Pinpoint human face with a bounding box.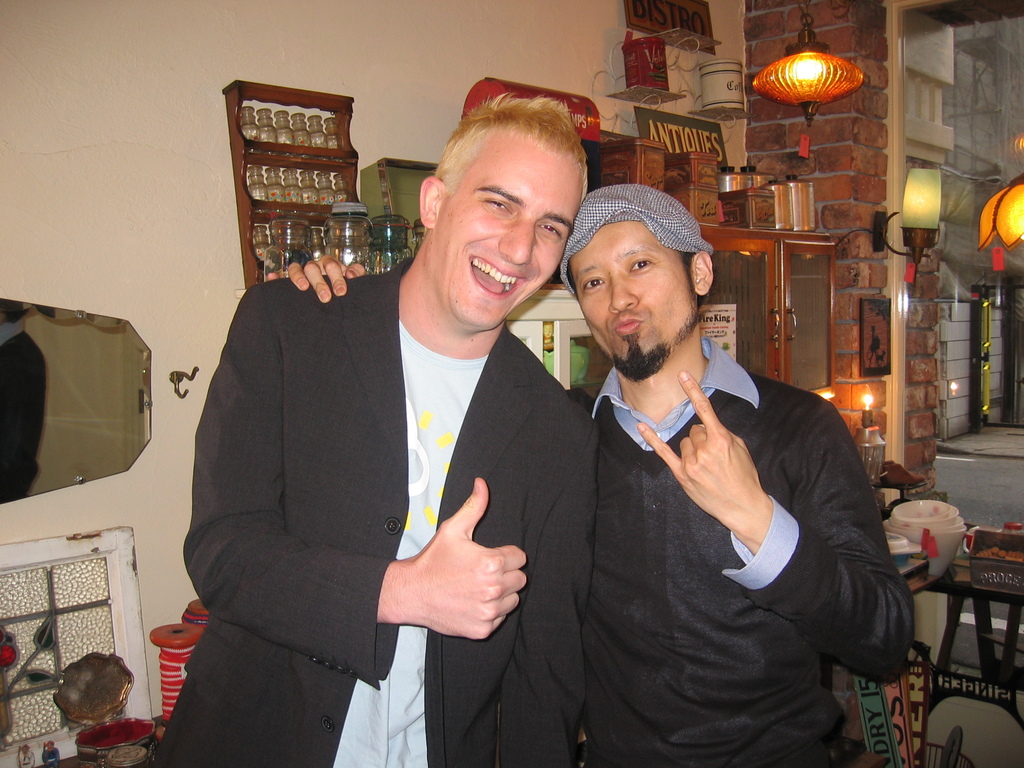
bbox=(434, 131, 584, 331).
